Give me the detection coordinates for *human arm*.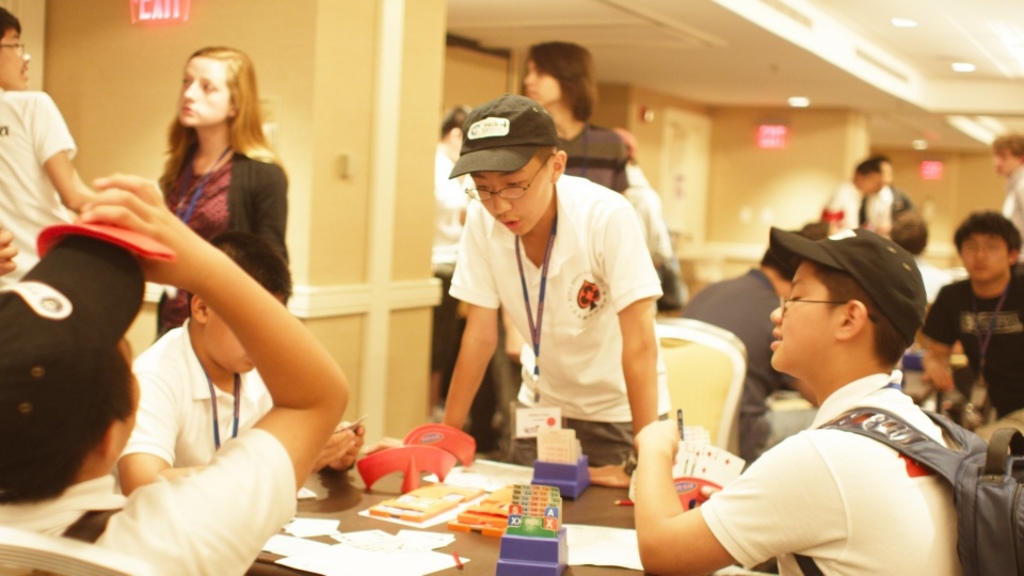
BBox(577, 198, 668, 484).
